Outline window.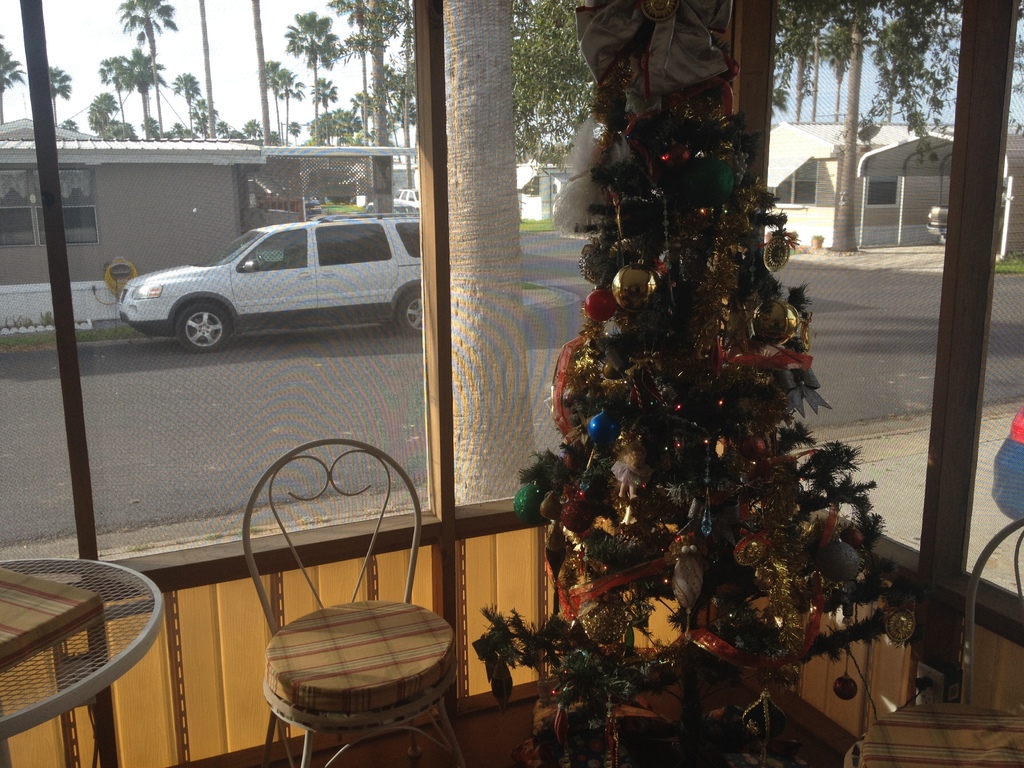
Outline: bbox=(868, 179, 895, 206).
